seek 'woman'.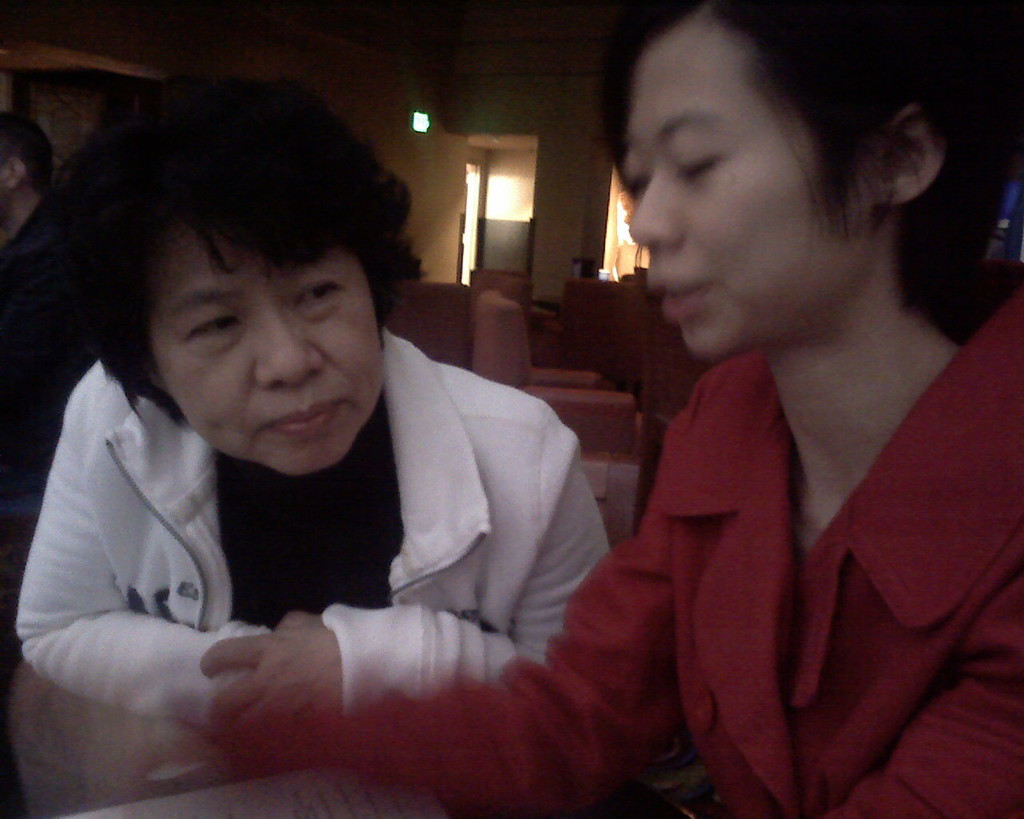
(461,8,1016,813).
